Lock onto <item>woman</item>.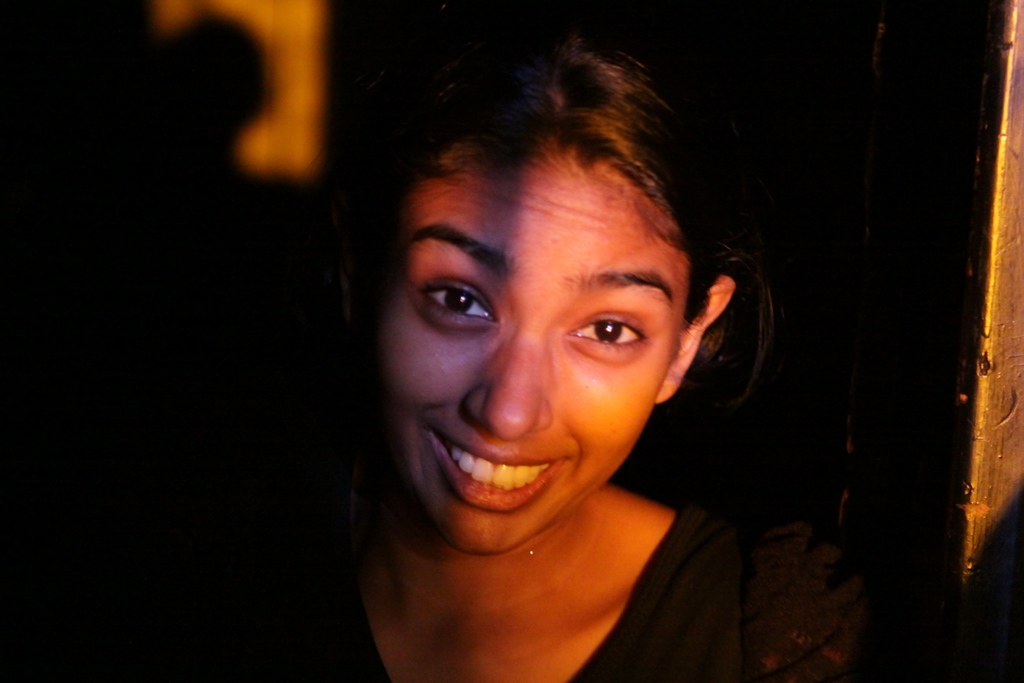
Locked: box=[260, 4, 836, 682].
